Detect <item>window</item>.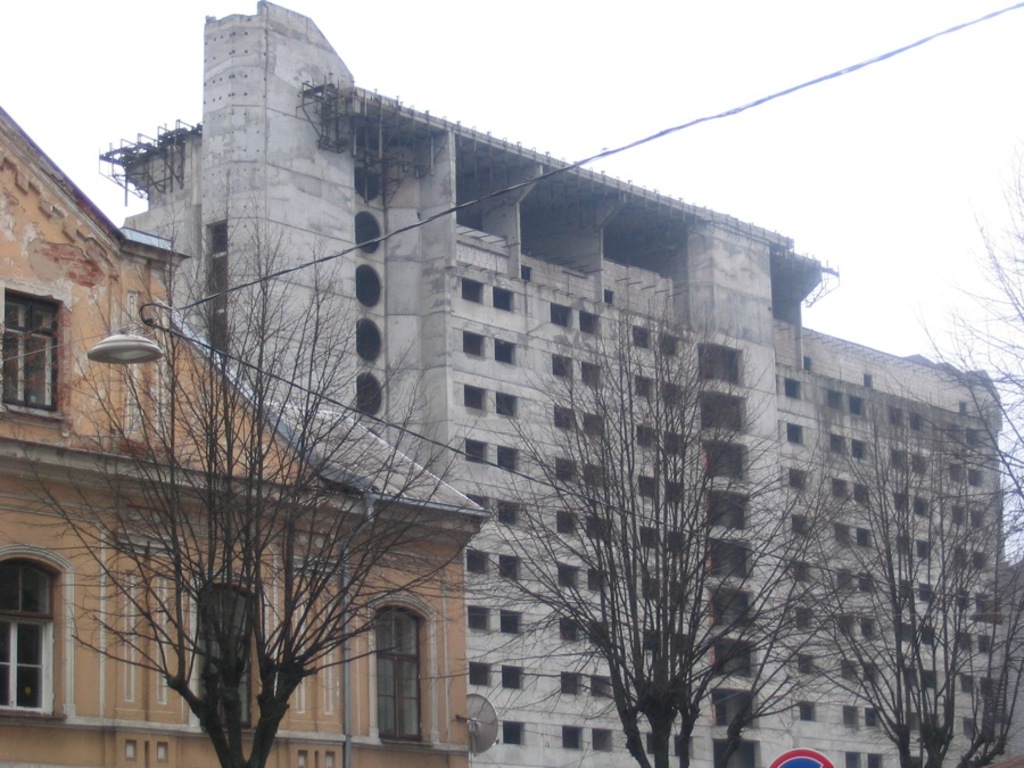
Detected at box(0, 281, 69, 430).
